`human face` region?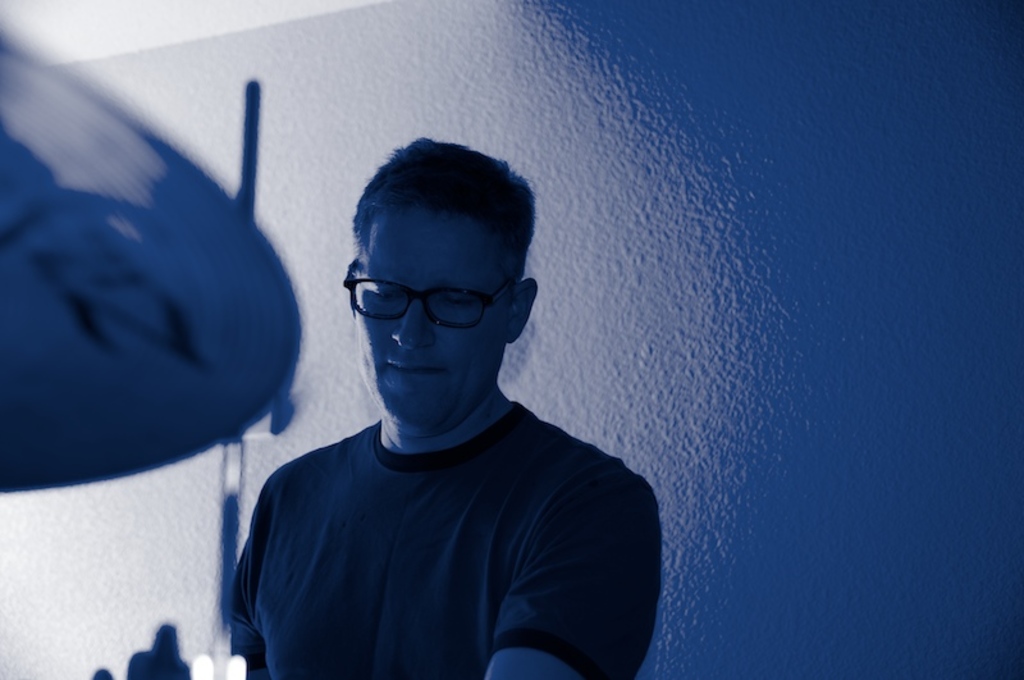
(356,209,508,432)
